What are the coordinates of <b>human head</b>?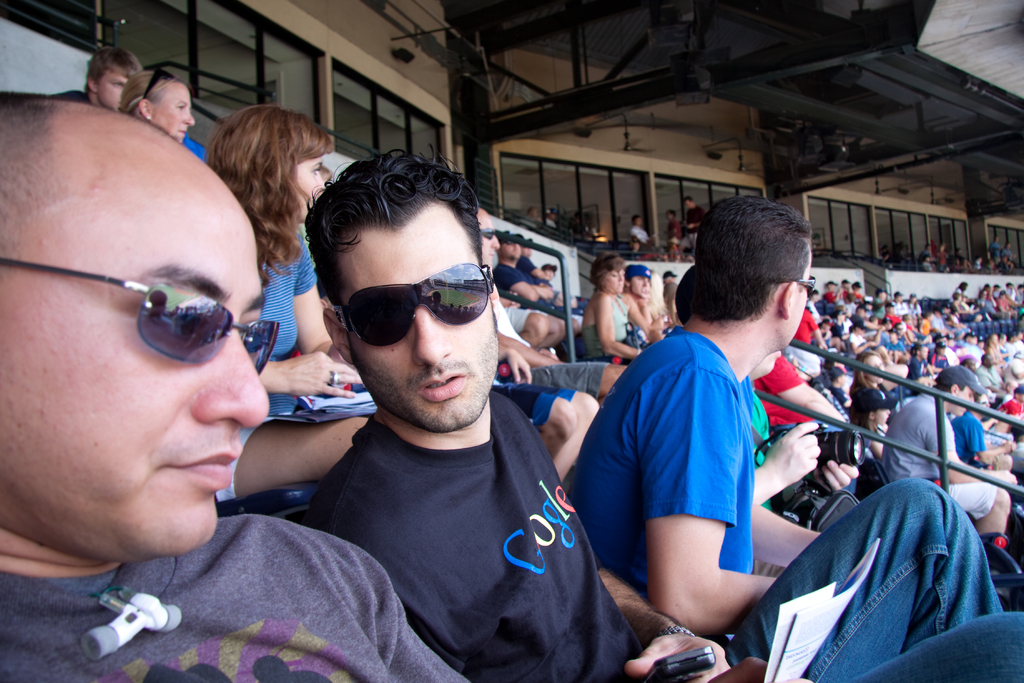
l=304, t=135, r=520, b=460.
